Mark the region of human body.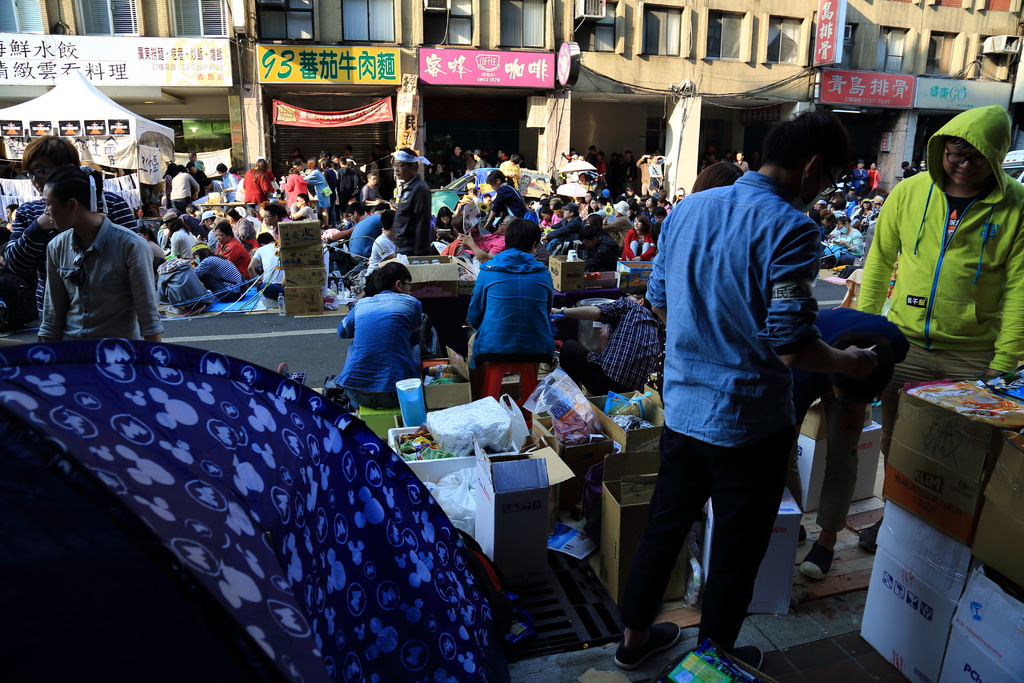
Region: 602, 201, 634, 251.
